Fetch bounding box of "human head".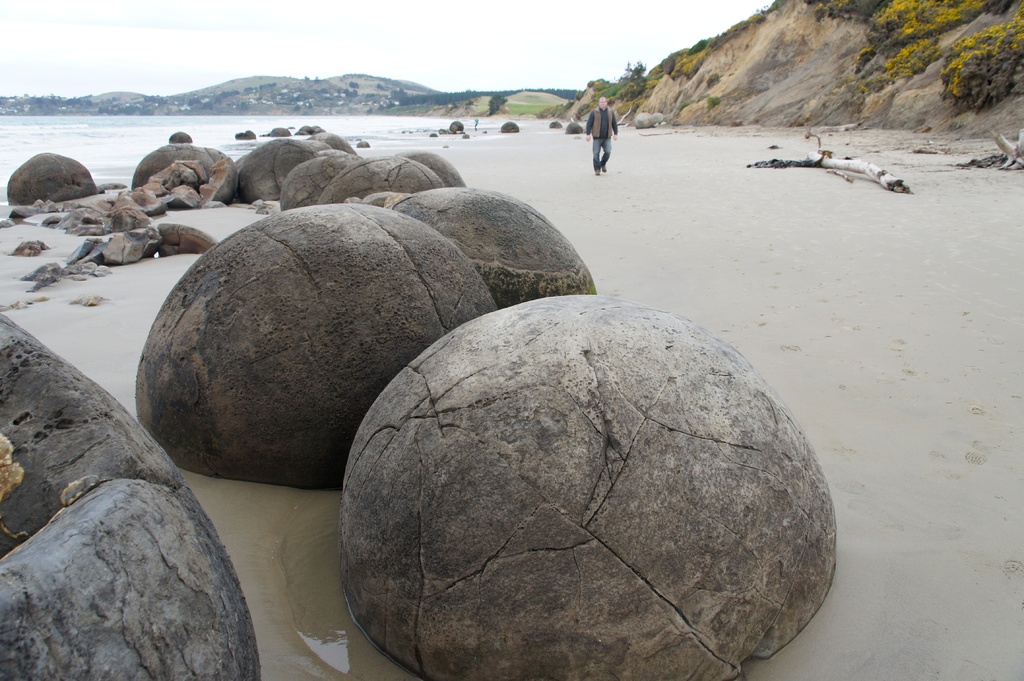
Bbox: [left=601, top=98, right=606, bottom=112].
